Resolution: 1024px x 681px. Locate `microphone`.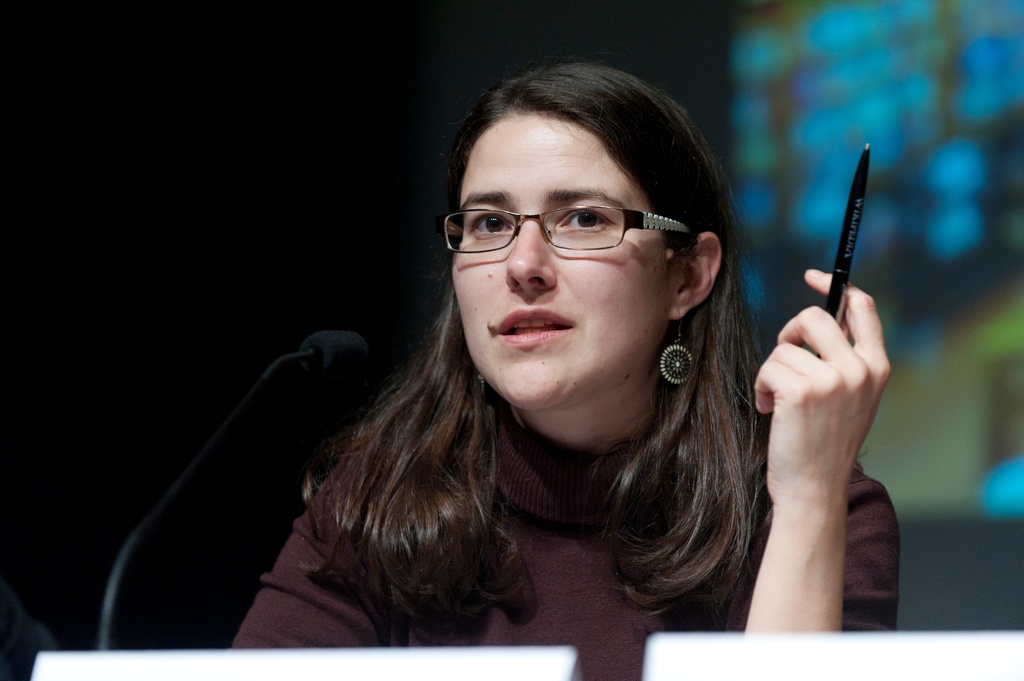
bbox=(300, 329, 368, 373).
